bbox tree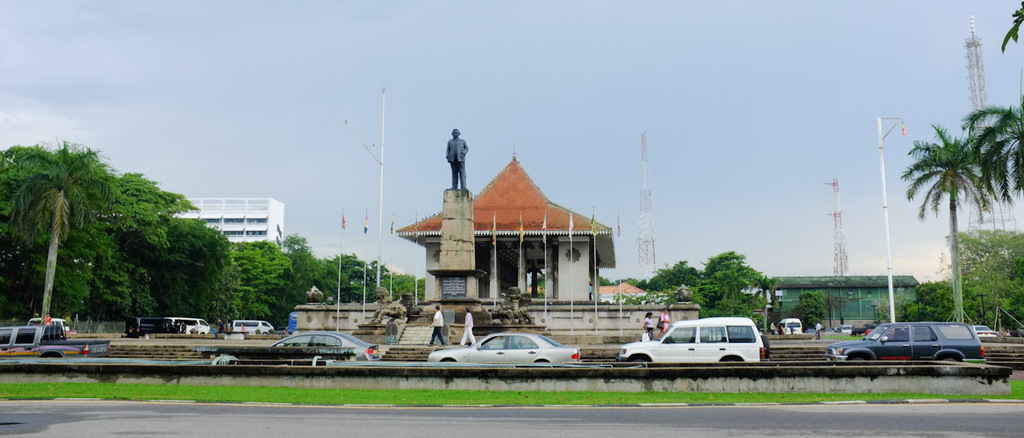
region(966, 92, 1023, 198)
